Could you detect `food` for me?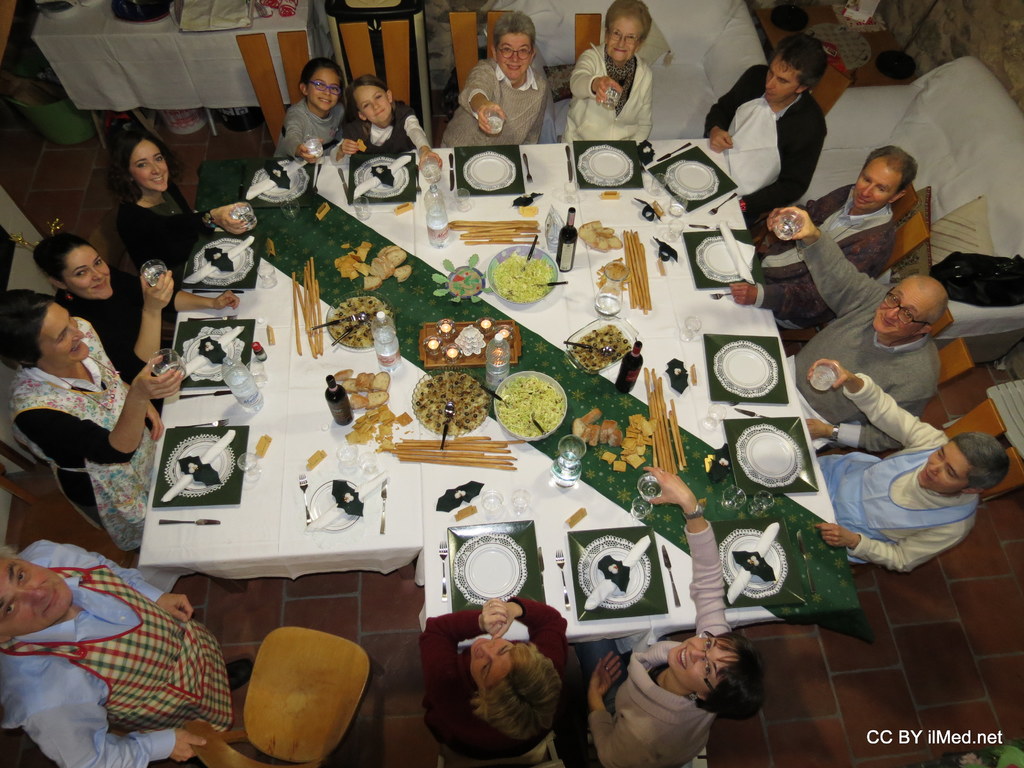
Detection result: l=415, t=371, r=488, b=436.
